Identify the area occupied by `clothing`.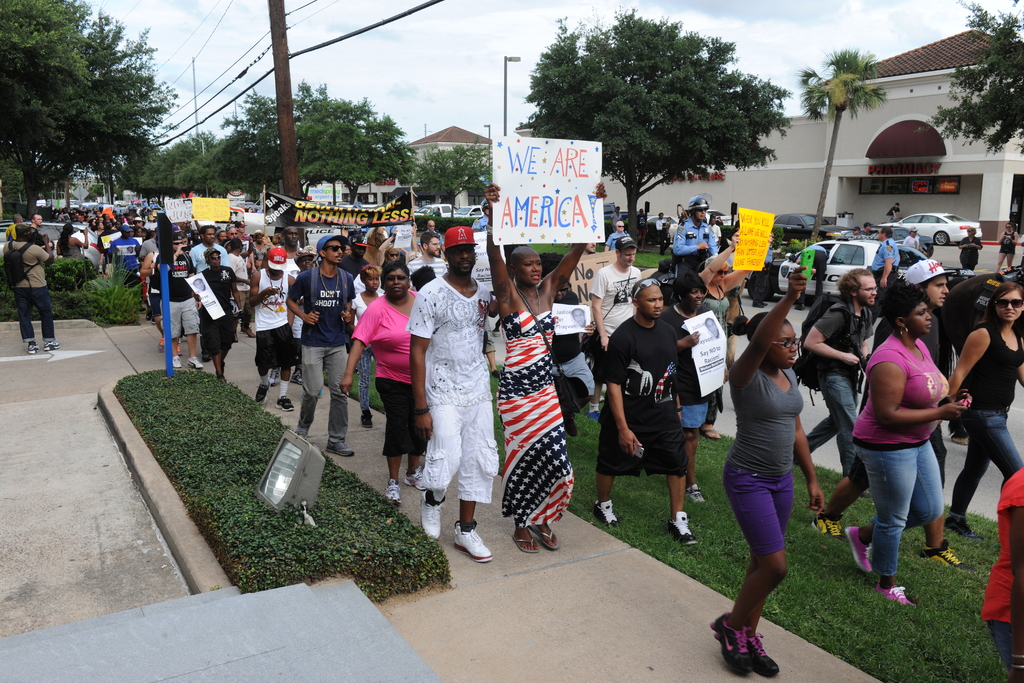
Area: pyautogui.locateOnScreen(712, 284, 738, 349).
